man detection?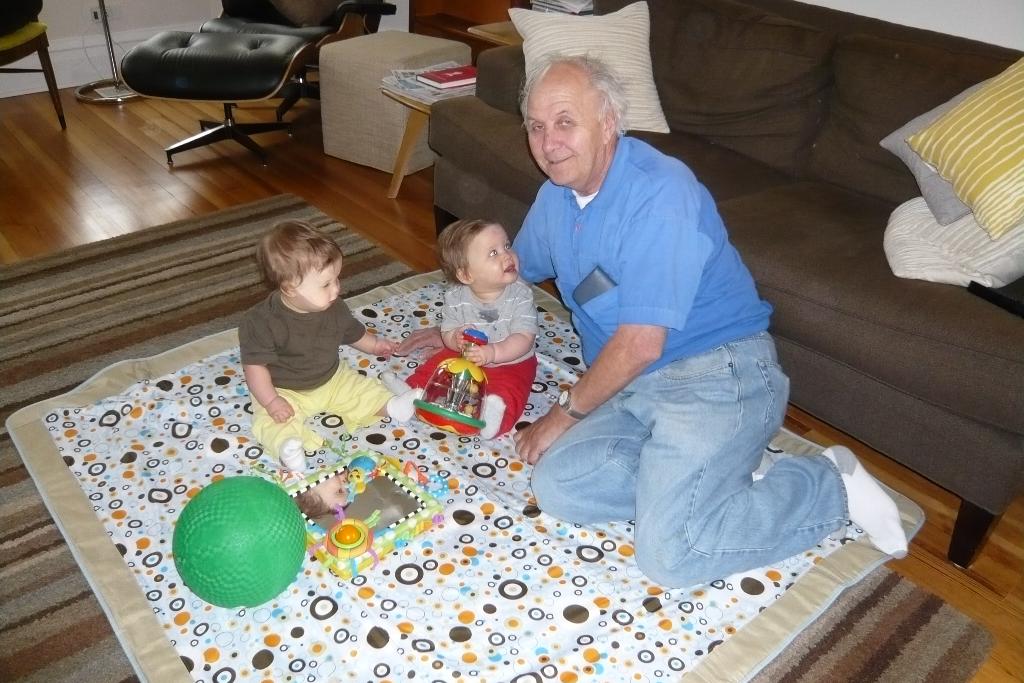
[left=476, top=52, right=836, bottom=596]
